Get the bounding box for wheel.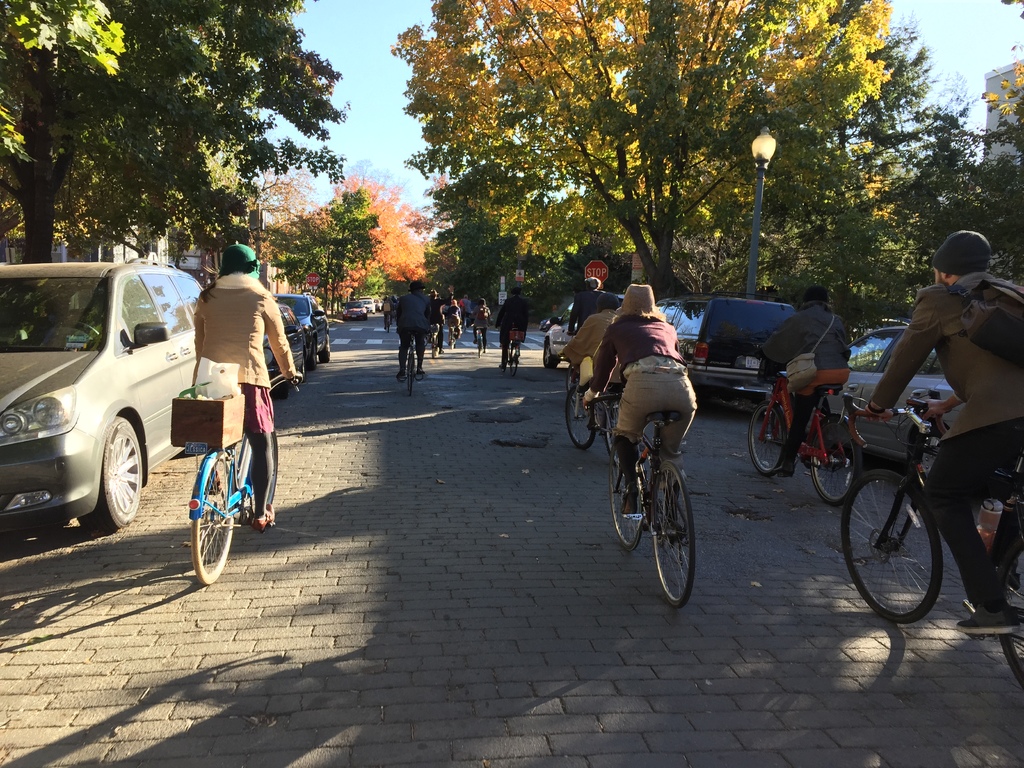
region(604, 397, 619, 461).
